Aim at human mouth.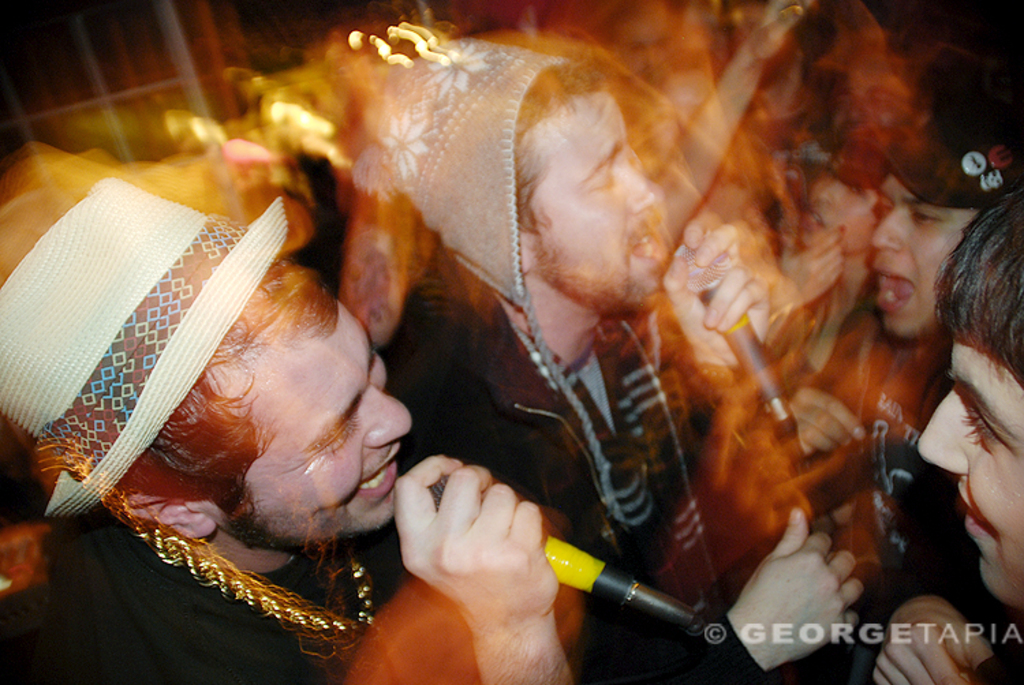
Aimed at bbox=(616, 231, 658, 277).
